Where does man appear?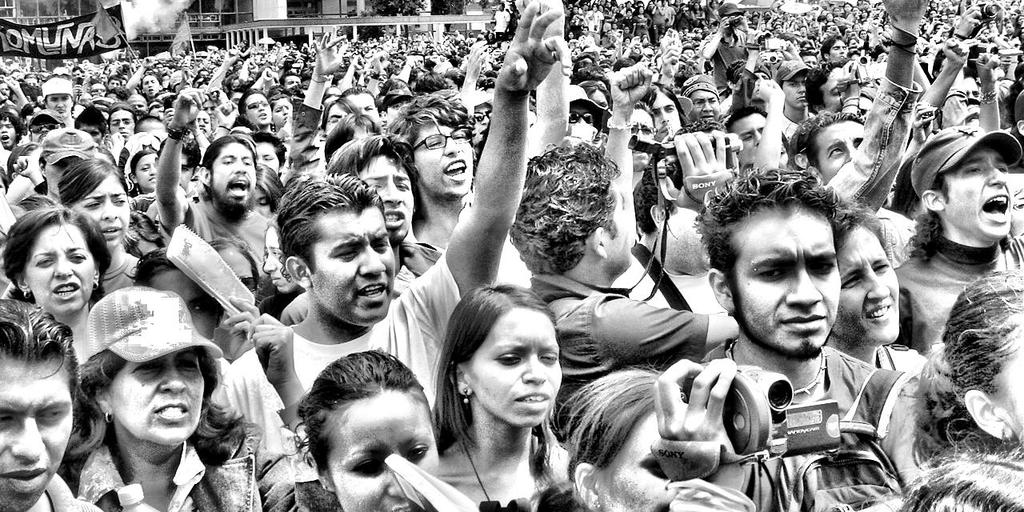
Appears at {"left": 0, "top": 106, "right": 19, "bottom": 148}.
